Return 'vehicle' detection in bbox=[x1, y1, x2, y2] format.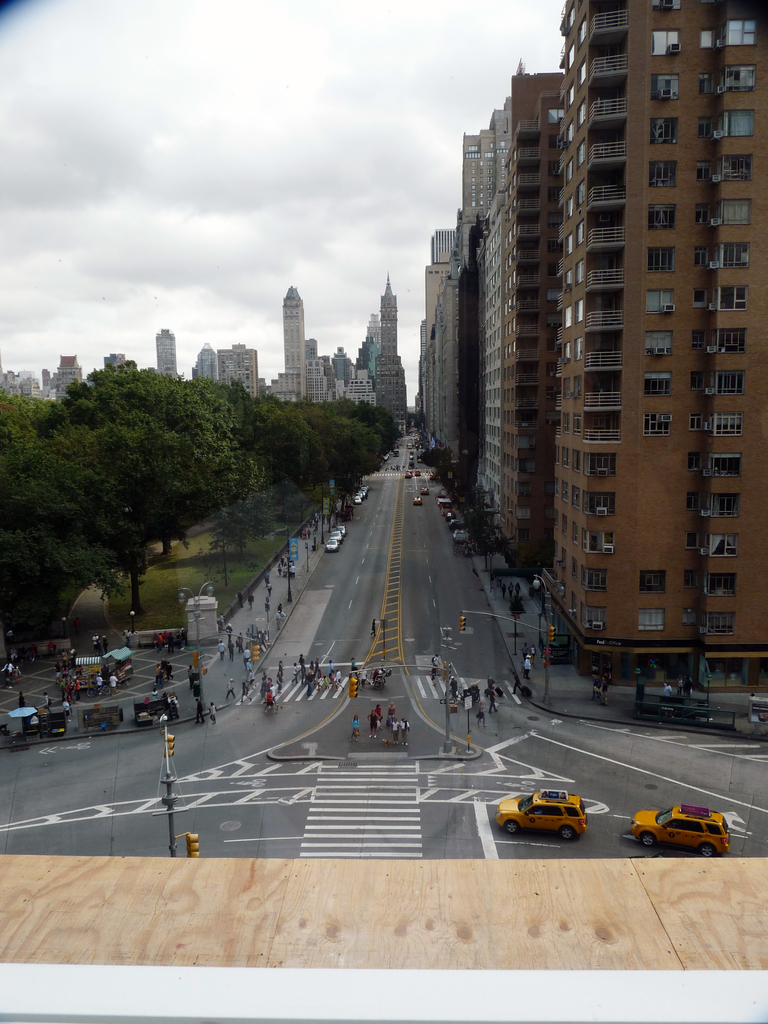
bbox=[391, 449, 398, 456].
